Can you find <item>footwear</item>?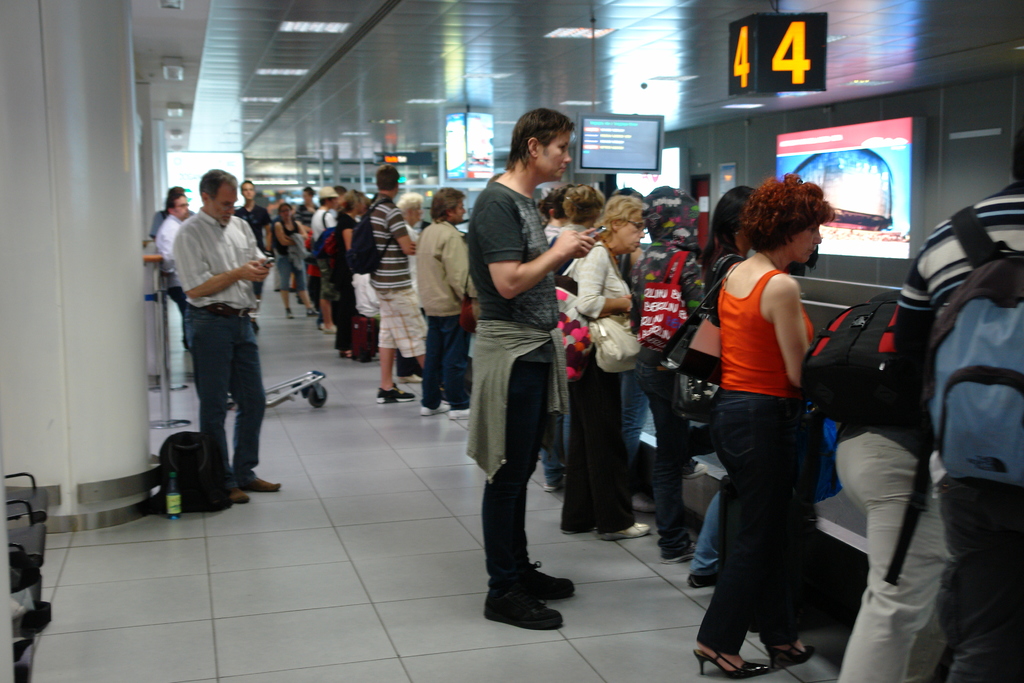
Yes, bounding box: 246:475:284:493.
